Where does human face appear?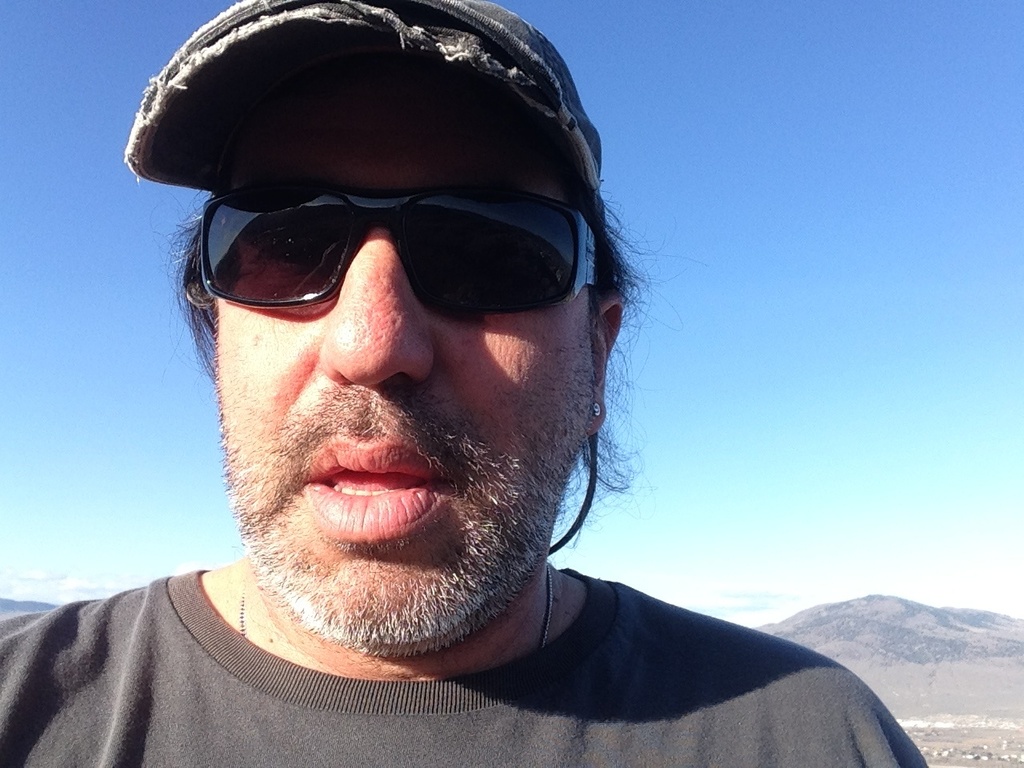
Appears at x1=213 y1=101 x2=594 y2=650.
